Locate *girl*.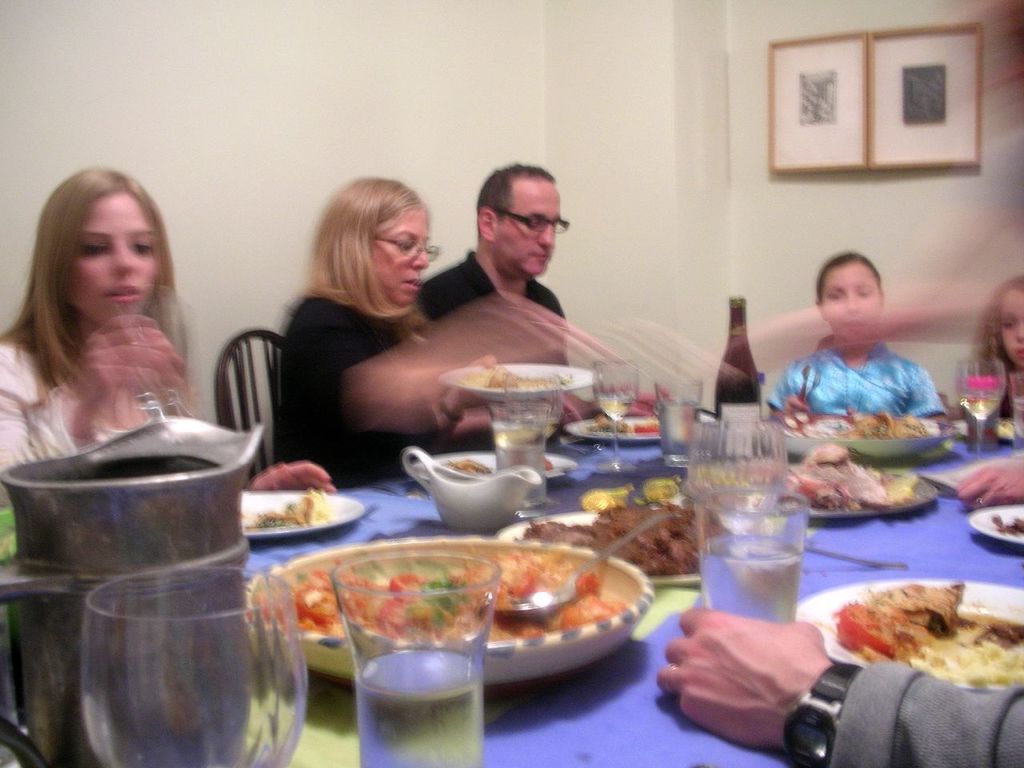
Bounding box: 767, 250, 947, 419.
